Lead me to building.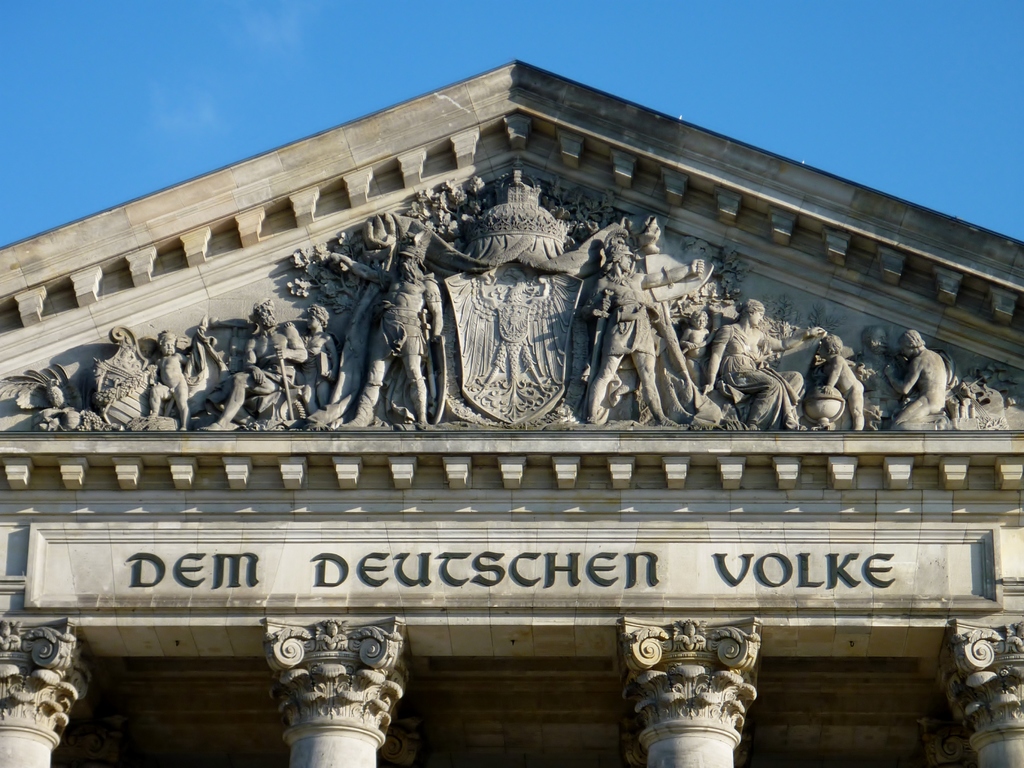
Lead to [0,54,1023,767].
